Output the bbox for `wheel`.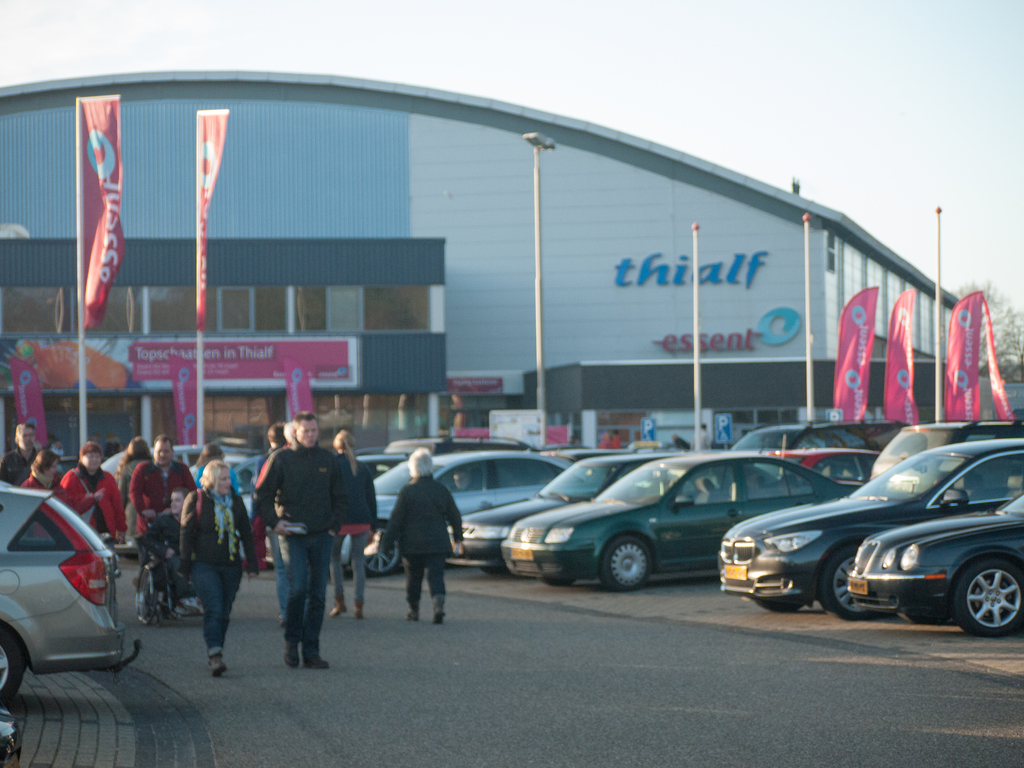
0:620:24:708.
